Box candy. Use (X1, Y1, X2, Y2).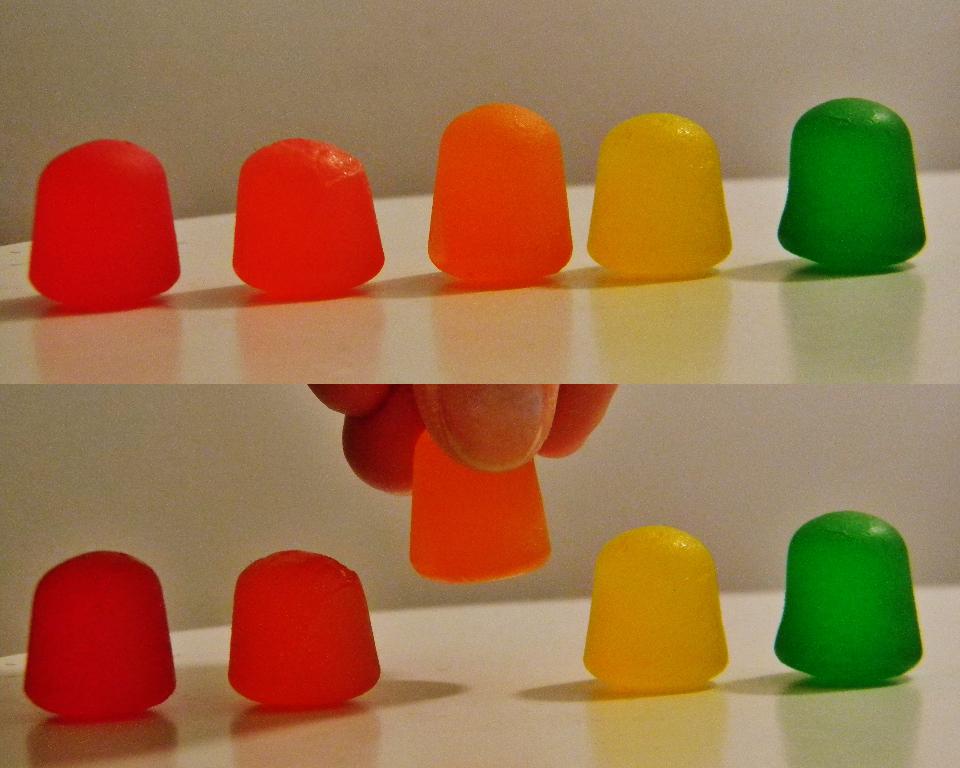
(28, 140, 181, 314).
